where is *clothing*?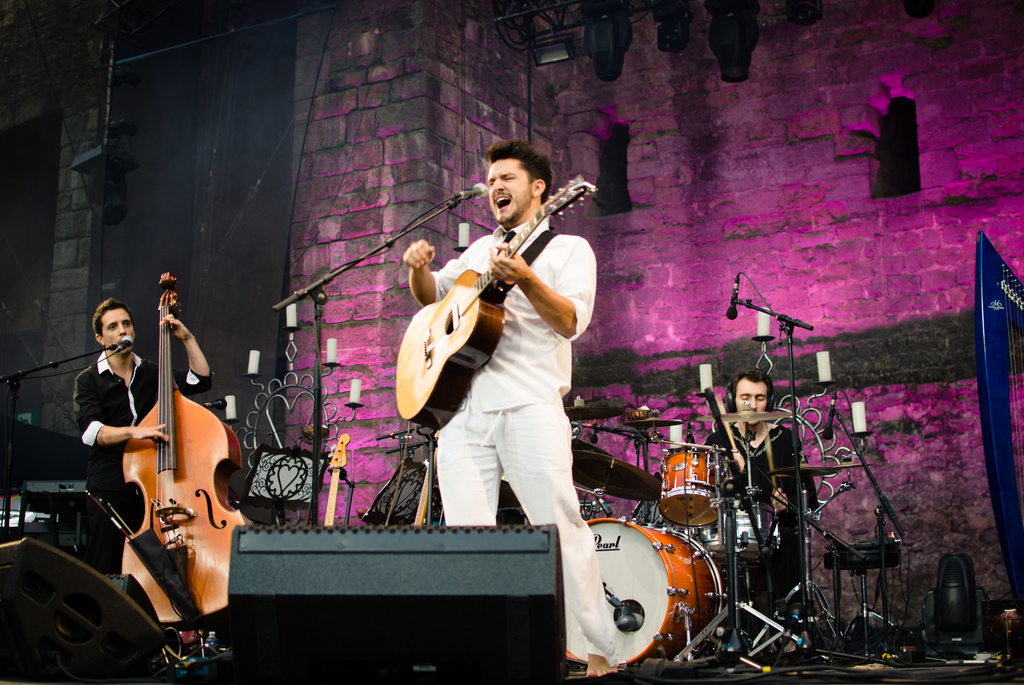
59,342,207,542.
